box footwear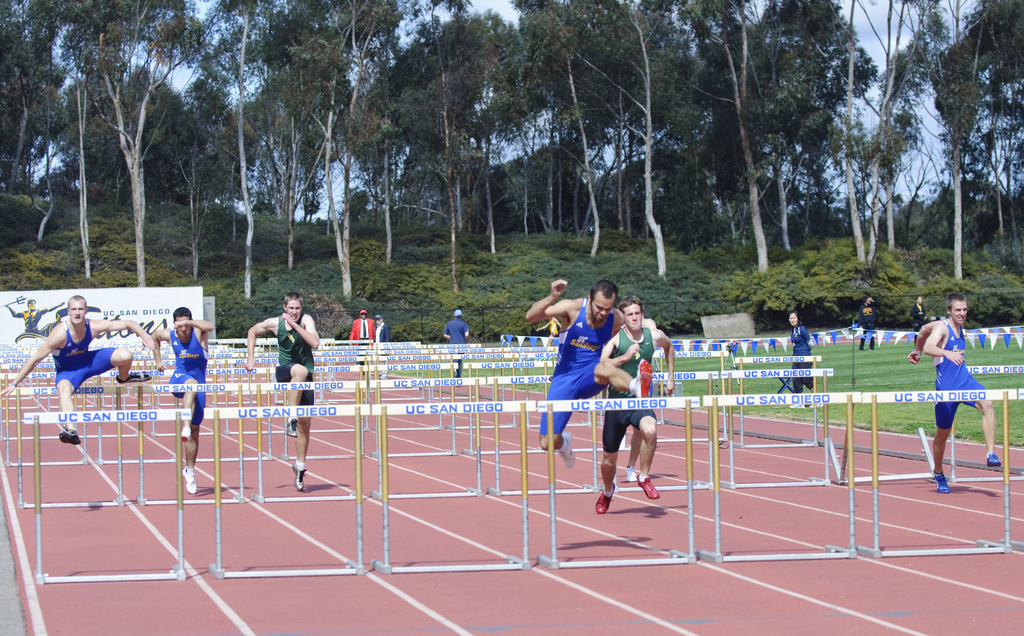
636 473 660 498
